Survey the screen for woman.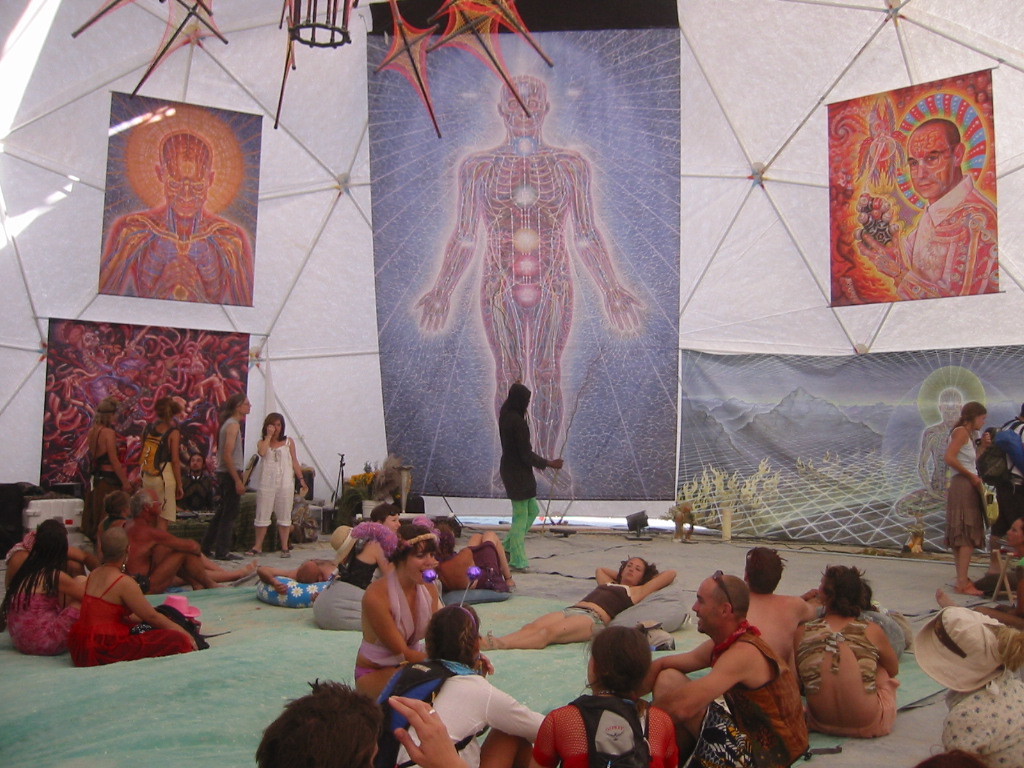
Survey found: 444/529/520/591.
